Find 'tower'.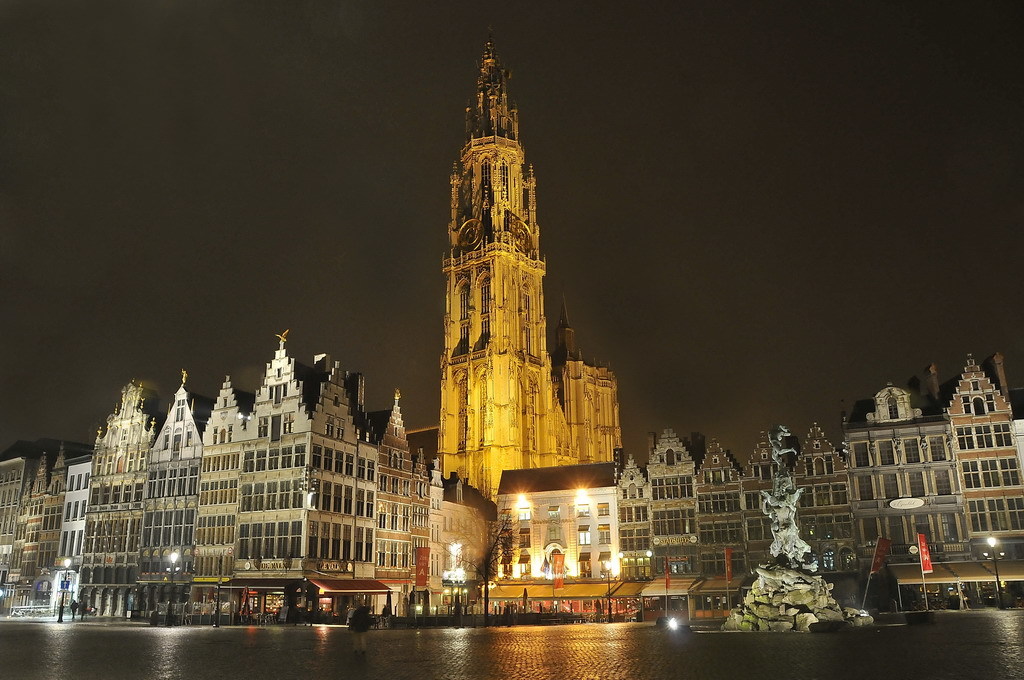
crop(426, 24, 617, 501).
